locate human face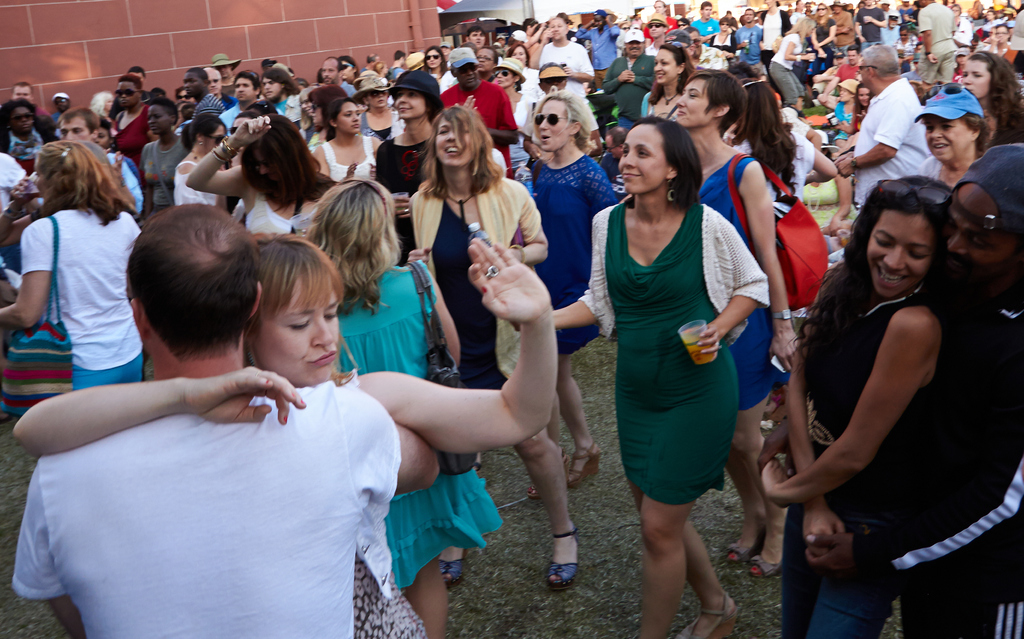
region(870, 199, 953, 299)
